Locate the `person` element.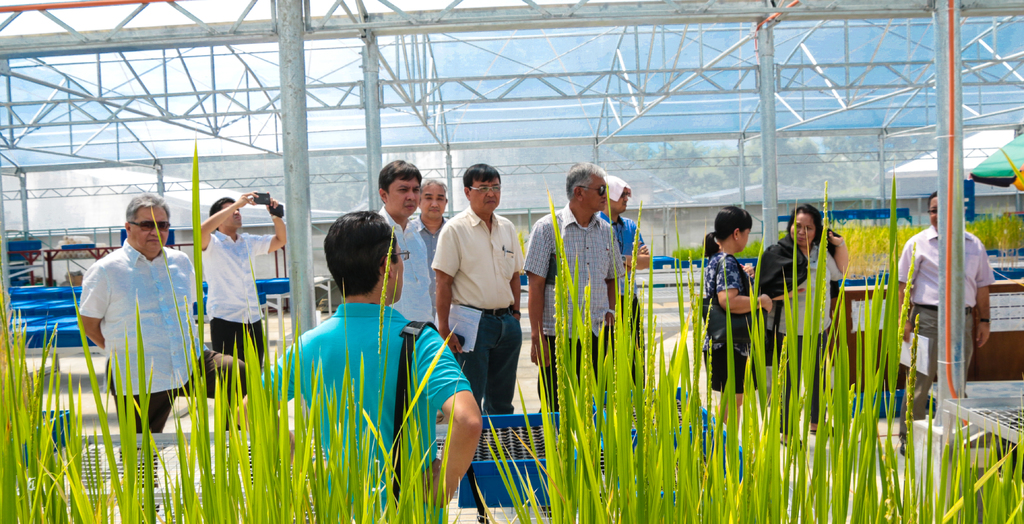
Element bbox: {"left": 757, "top": 200, "right": 836, "bottom": 436}.
